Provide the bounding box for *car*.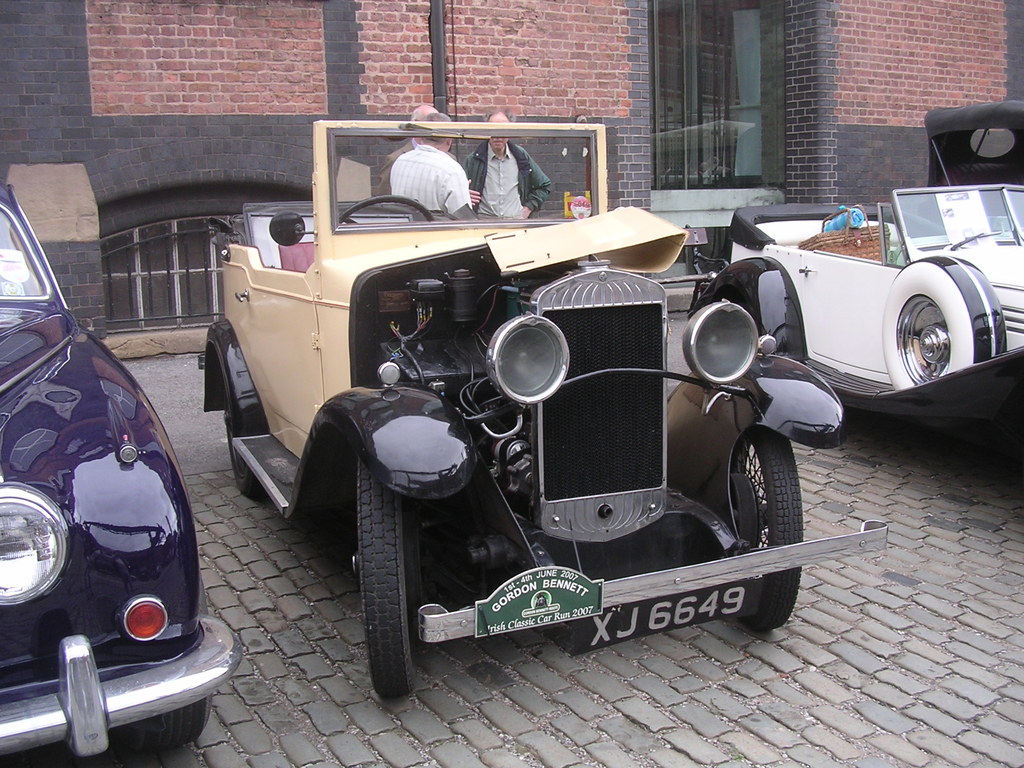
0:182:244:763.
